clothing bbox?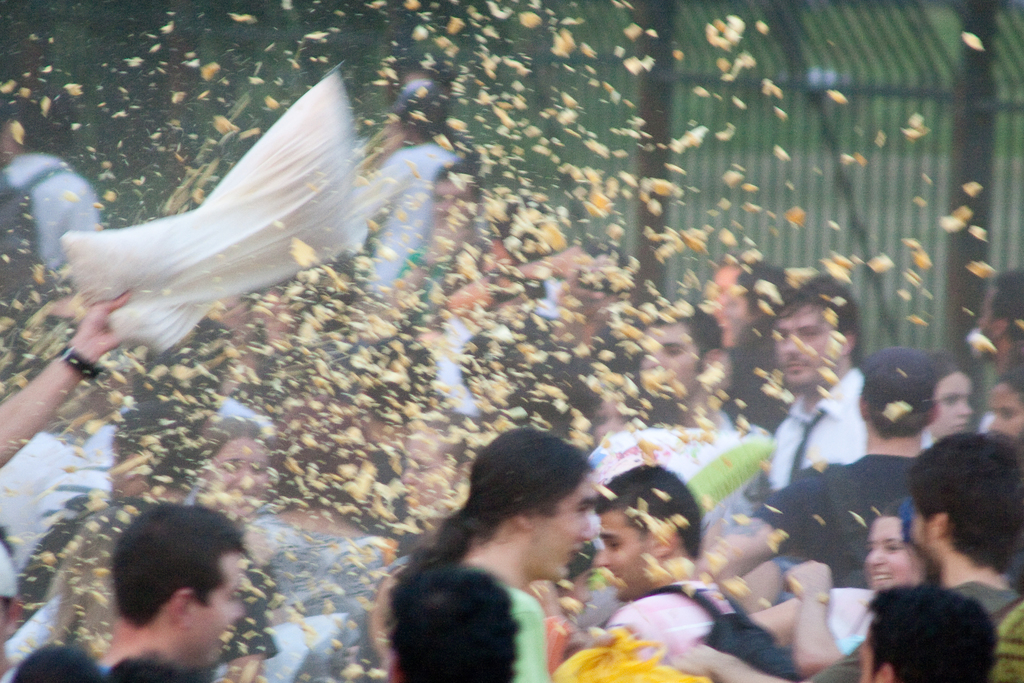
(x1=758, y1=358, x2=874, y2=498)
